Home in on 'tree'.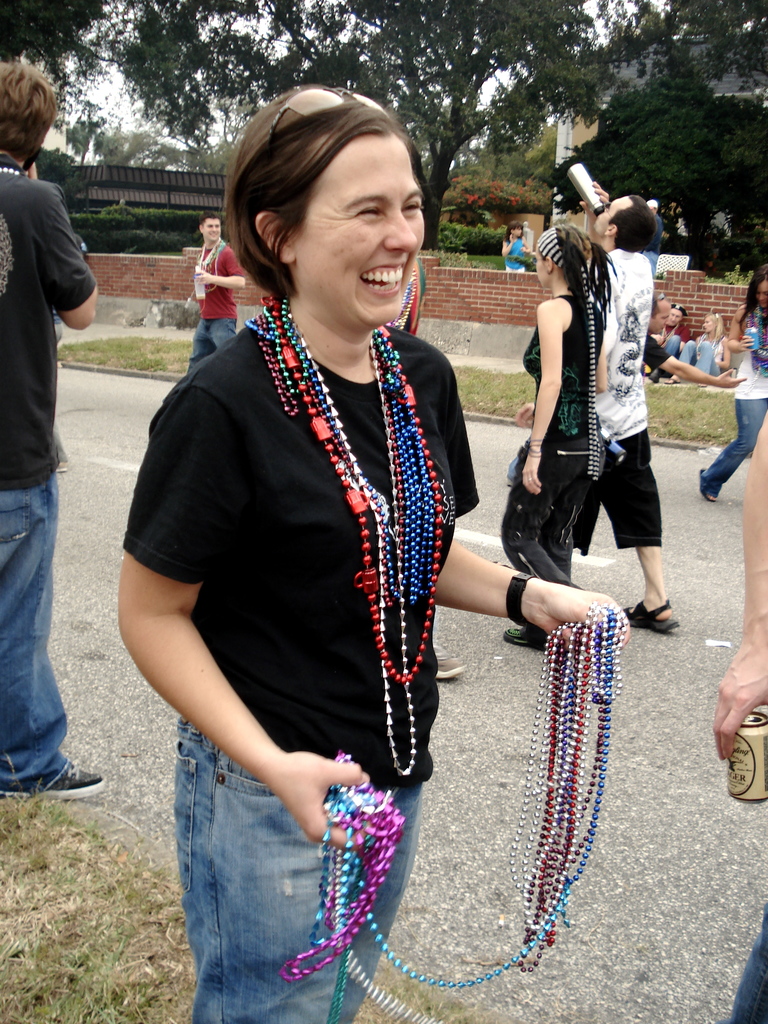
Homed in at [left=0, top=0, right=138, bottom=143].
